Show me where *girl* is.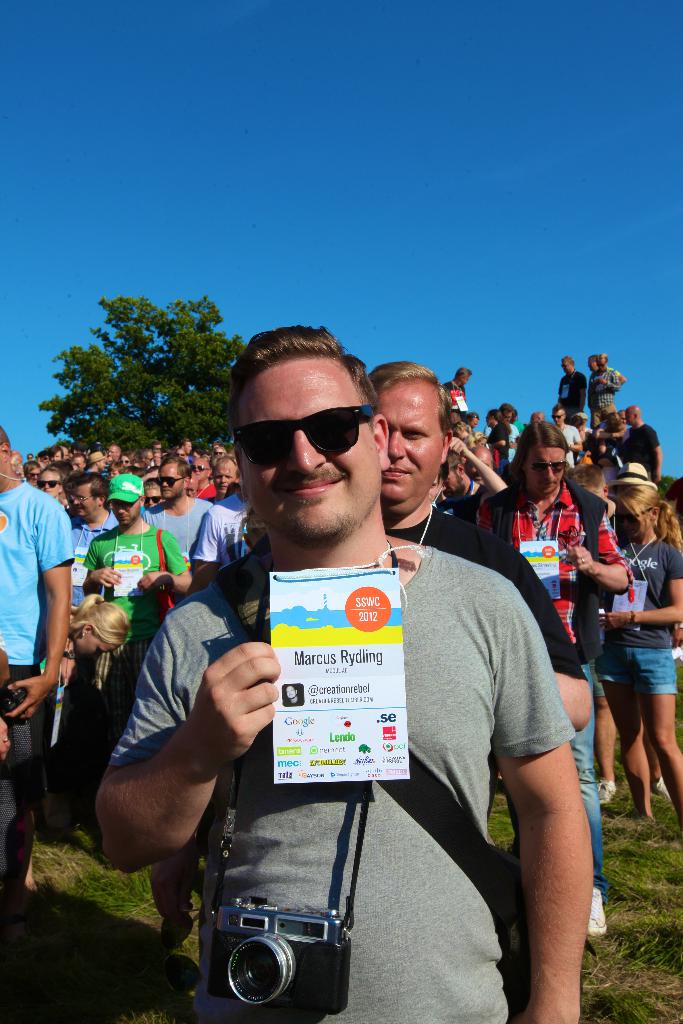
*girl* is at [595,472,679,822].
